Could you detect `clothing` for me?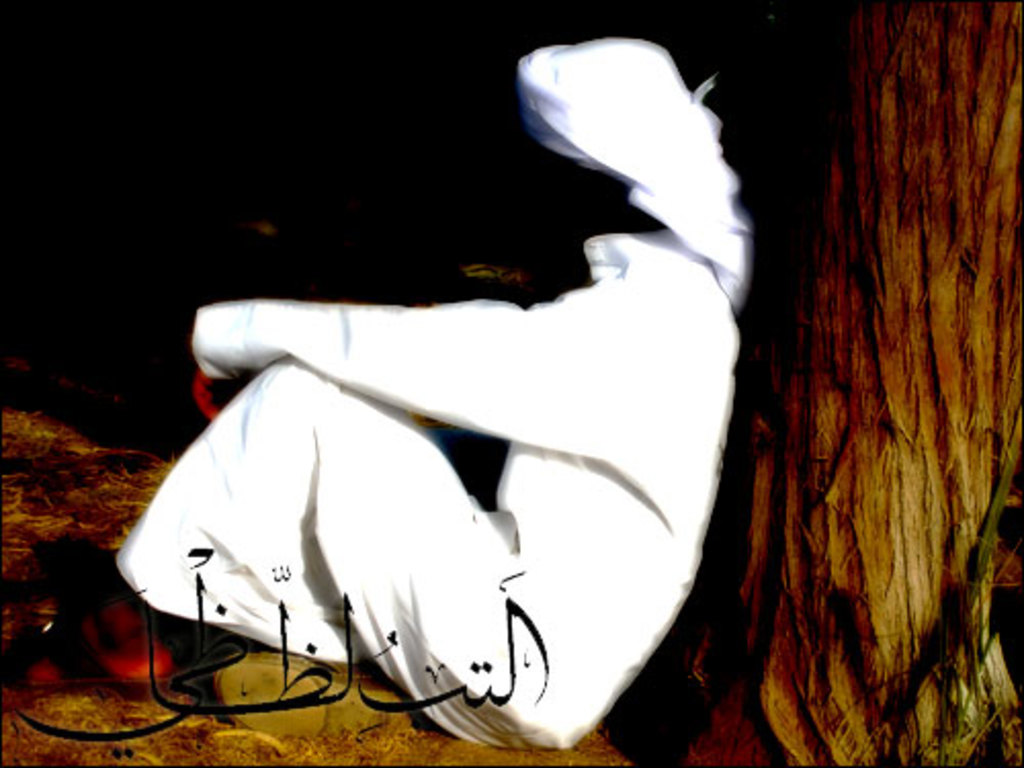
Detection result: (115,37,762,762).
